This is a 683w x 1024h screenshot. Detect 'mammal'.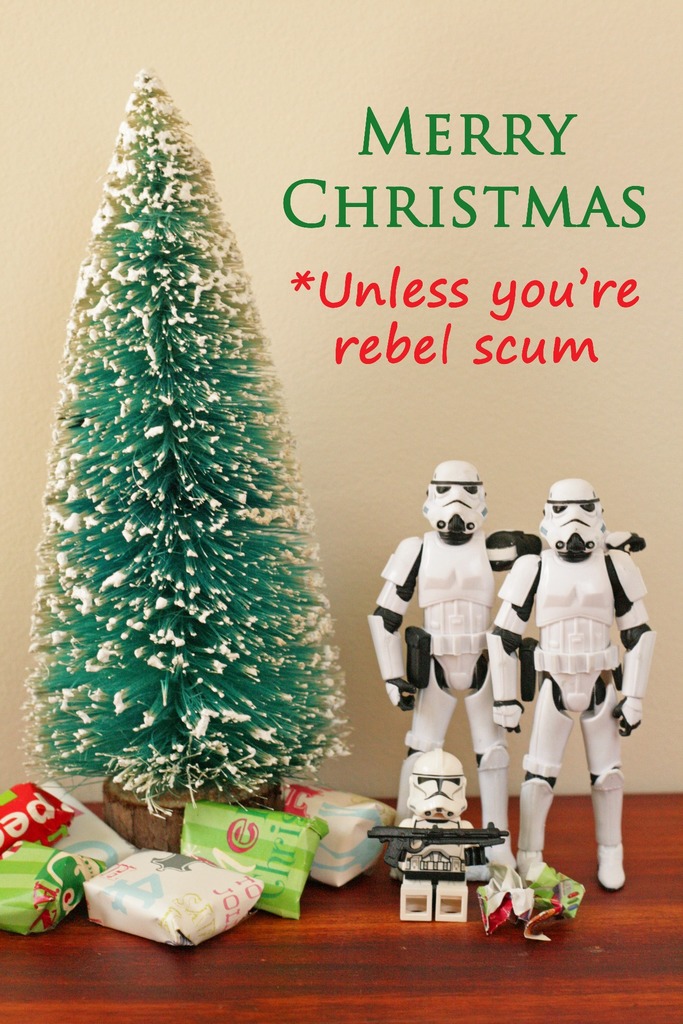
BBox(507, 465, 664, 891).
